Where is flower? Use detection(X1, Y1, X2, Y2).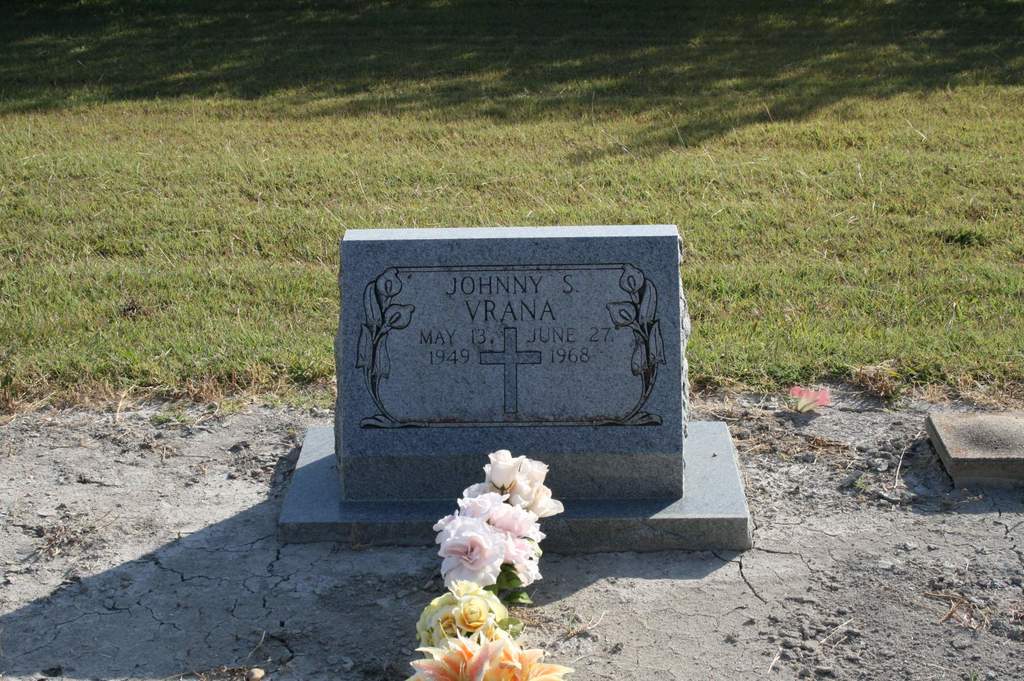
detection(788, 387, 836, 405).
